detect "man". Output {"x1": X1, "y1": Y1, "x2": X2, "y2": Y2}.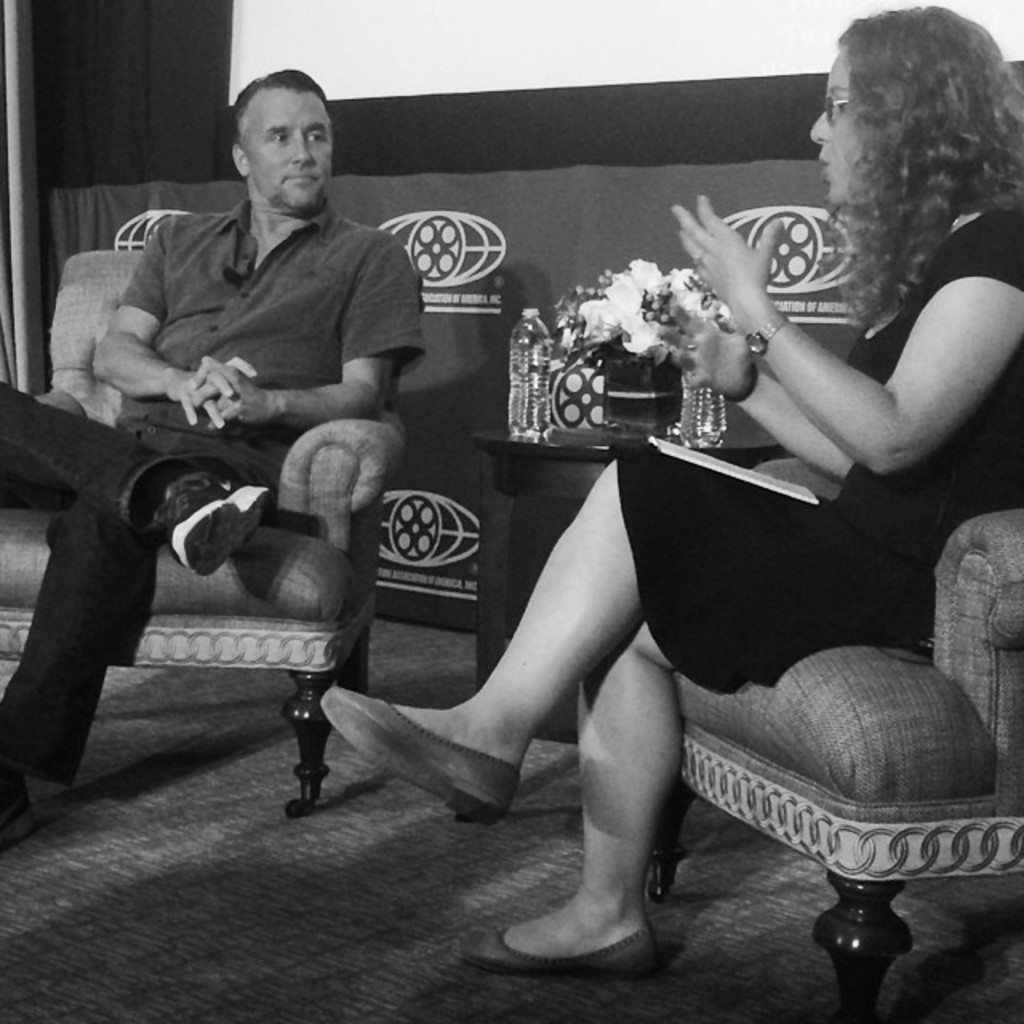
{"x1": 32, "y1": 131, "x2": 450, "y2": 768}.
